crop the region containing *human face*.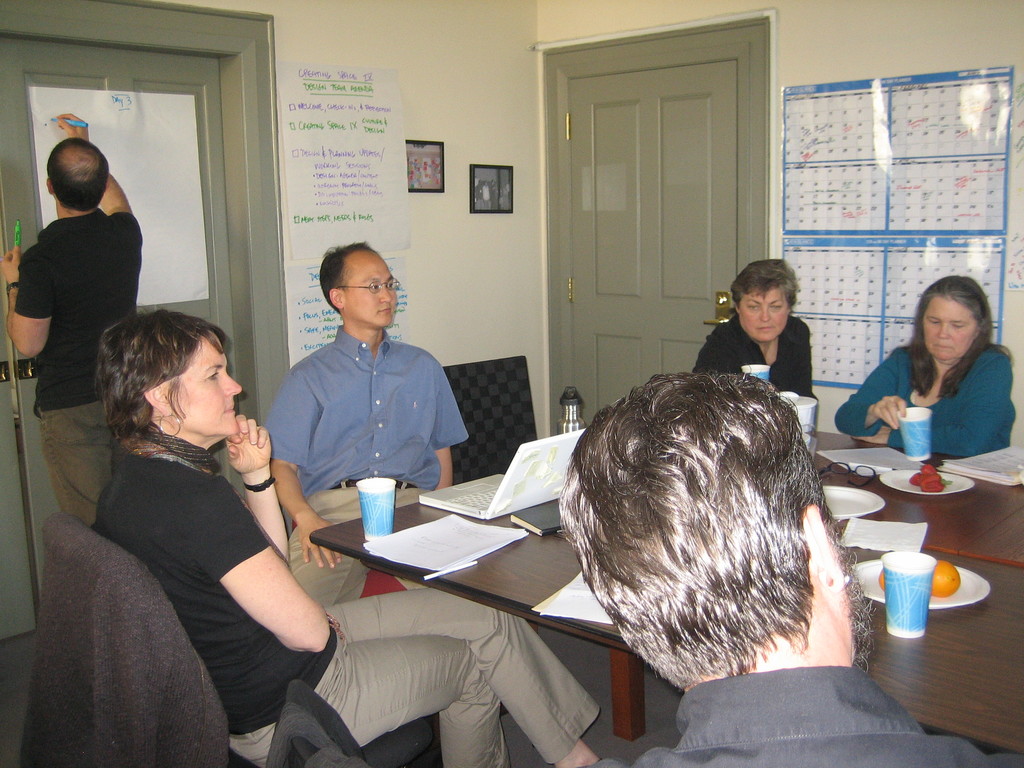
Crop region: 737,287,797,342.
